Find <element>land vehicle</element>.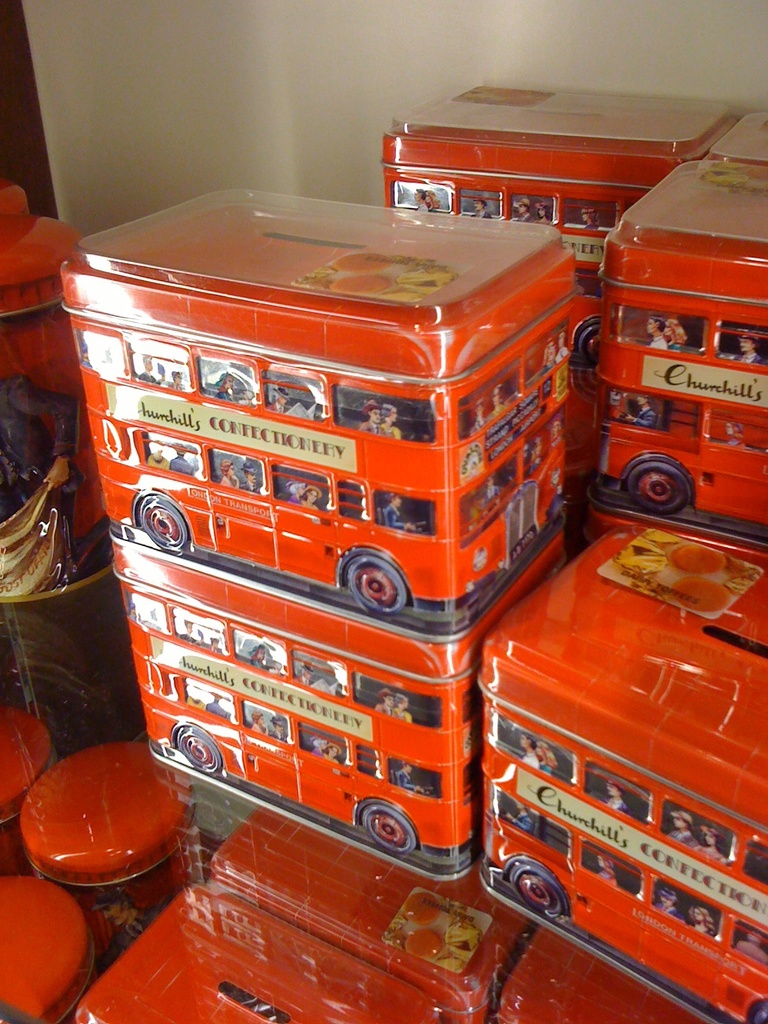
[left=378, top=118, right=708, bottom=366].
